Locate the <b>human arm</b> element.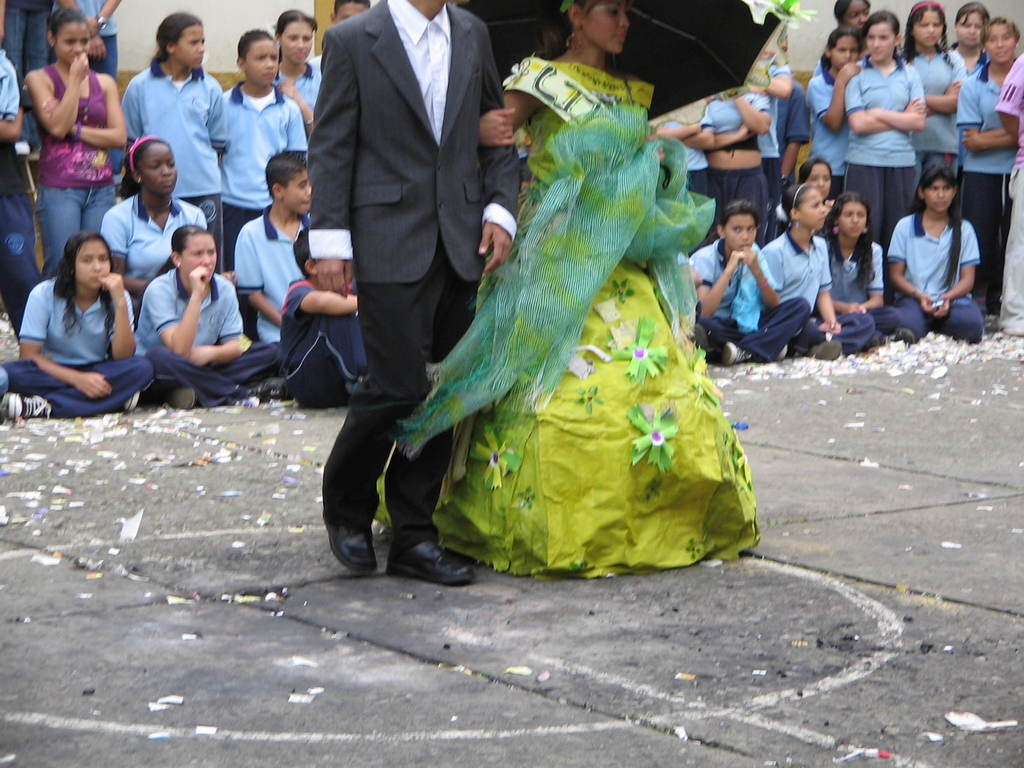
Element bbox: box=[14, 288, 115, 398].
